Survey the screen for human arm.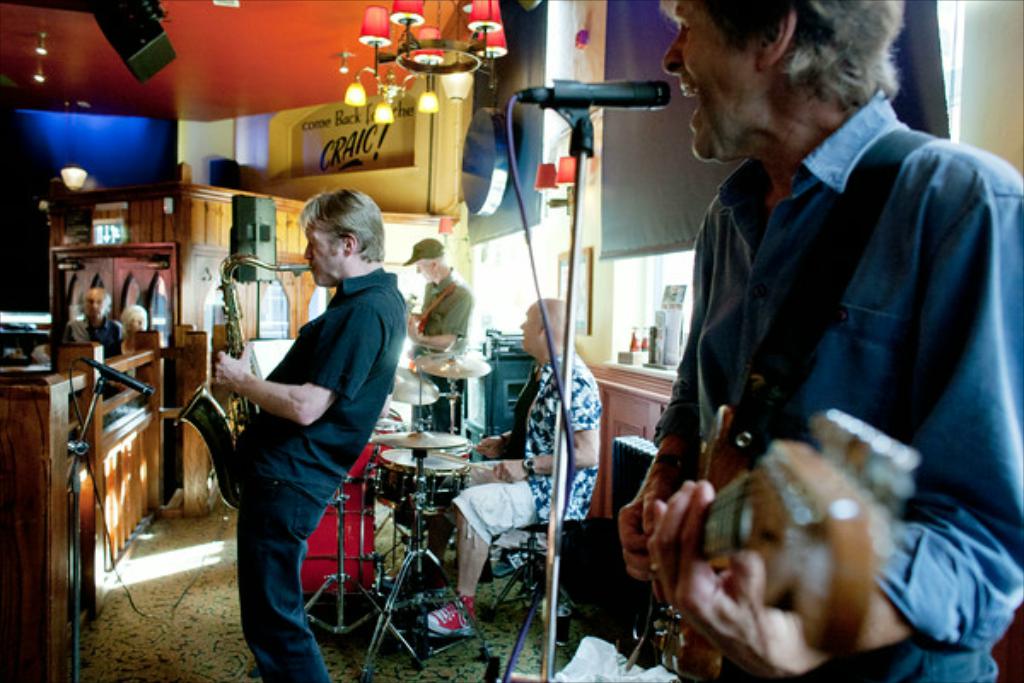
Survey found: bbox=[406, 287, 474, 352].
